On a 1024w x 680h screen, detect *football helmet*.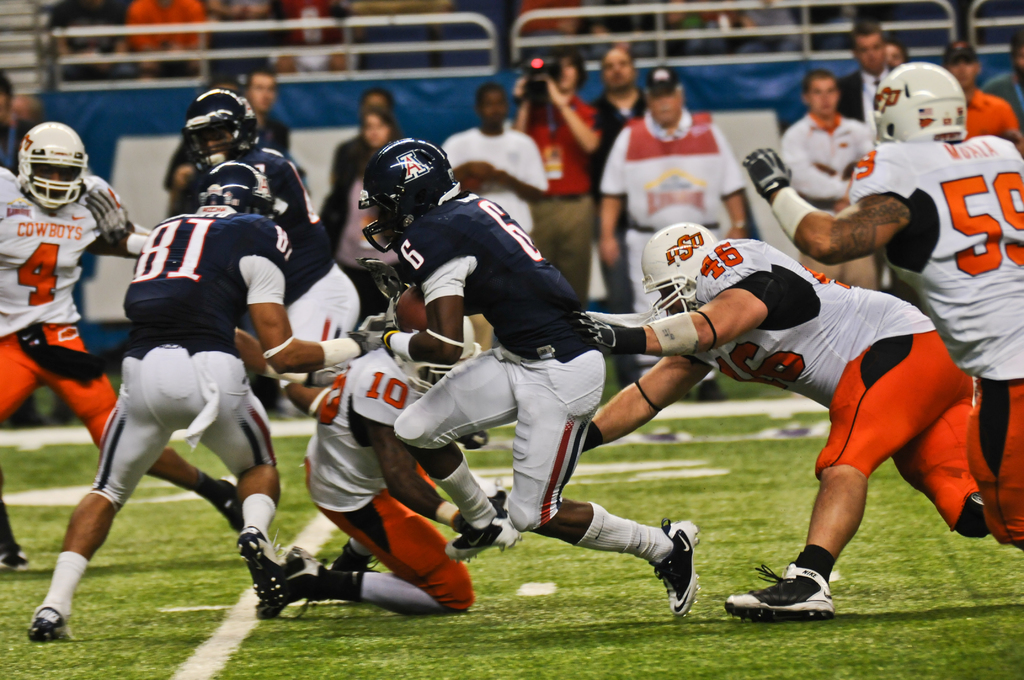
{"x1": 20, "y1": 122, "x2": 86, "y2": 207}.
